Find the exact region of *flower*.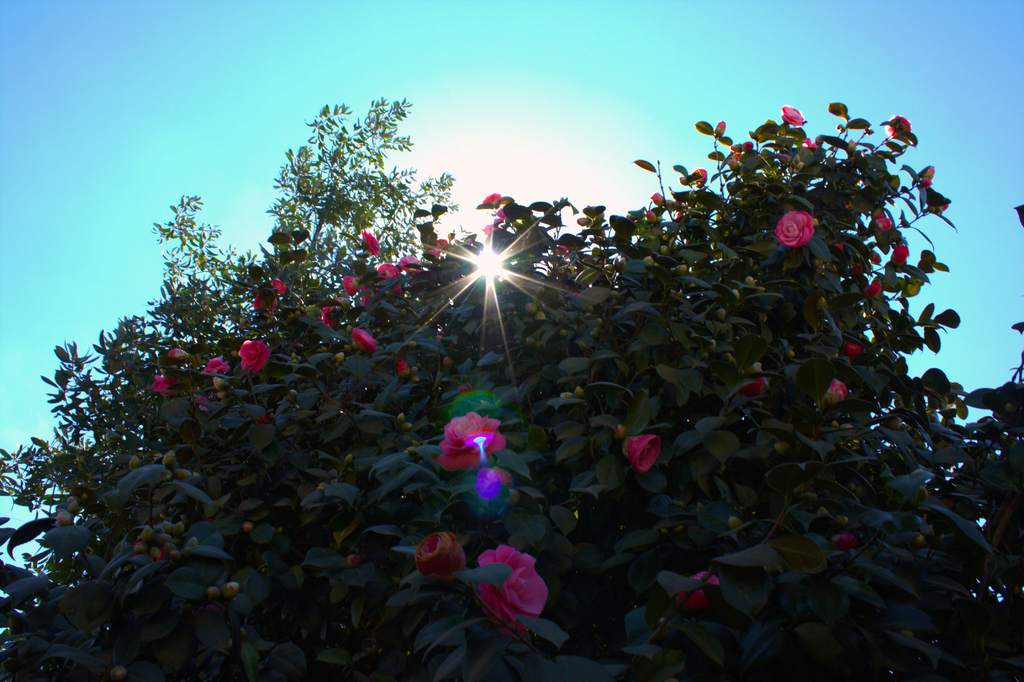
Exact region: BBox(779, 212, 813, 247).
